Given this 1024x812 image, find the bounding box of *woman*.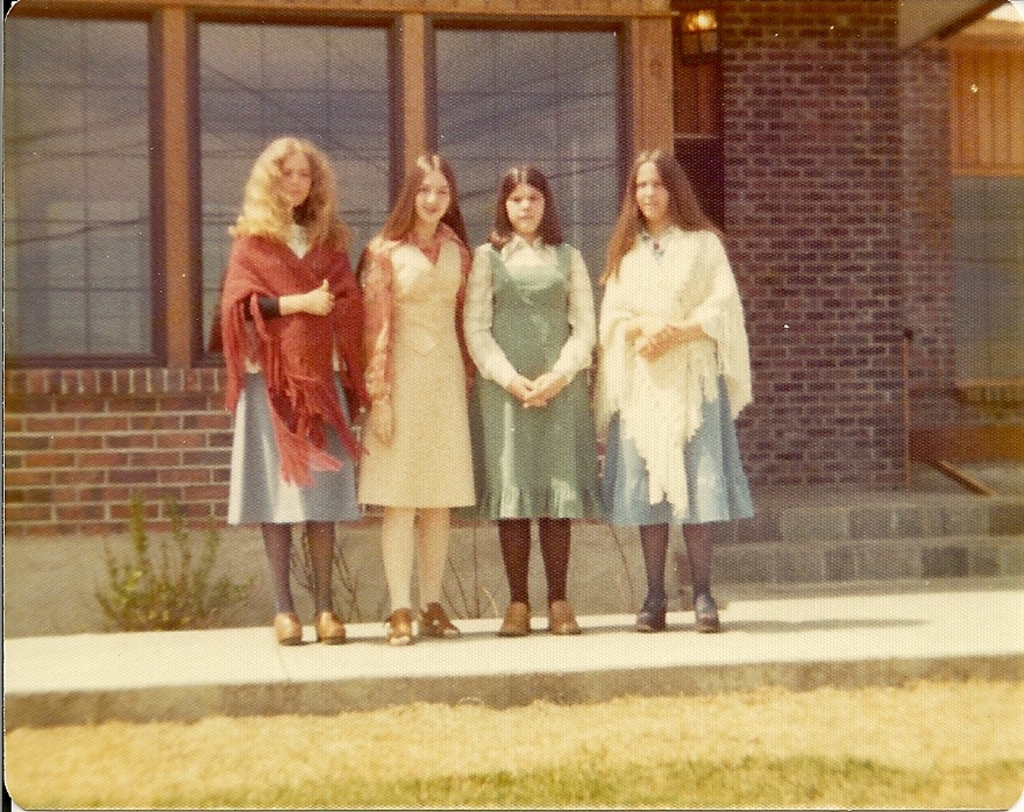
<box>583,152,758,621</box>.
